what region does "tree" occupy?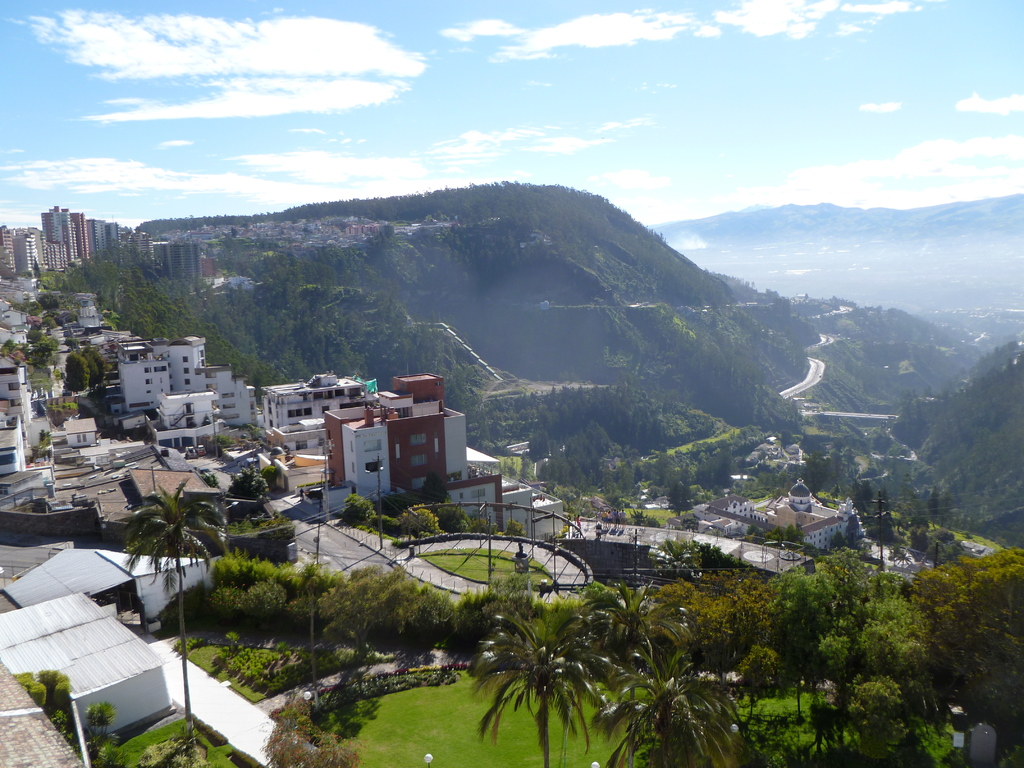
{"x1": 465, "y1": 519, "x2": 497, "y2": 532}.
